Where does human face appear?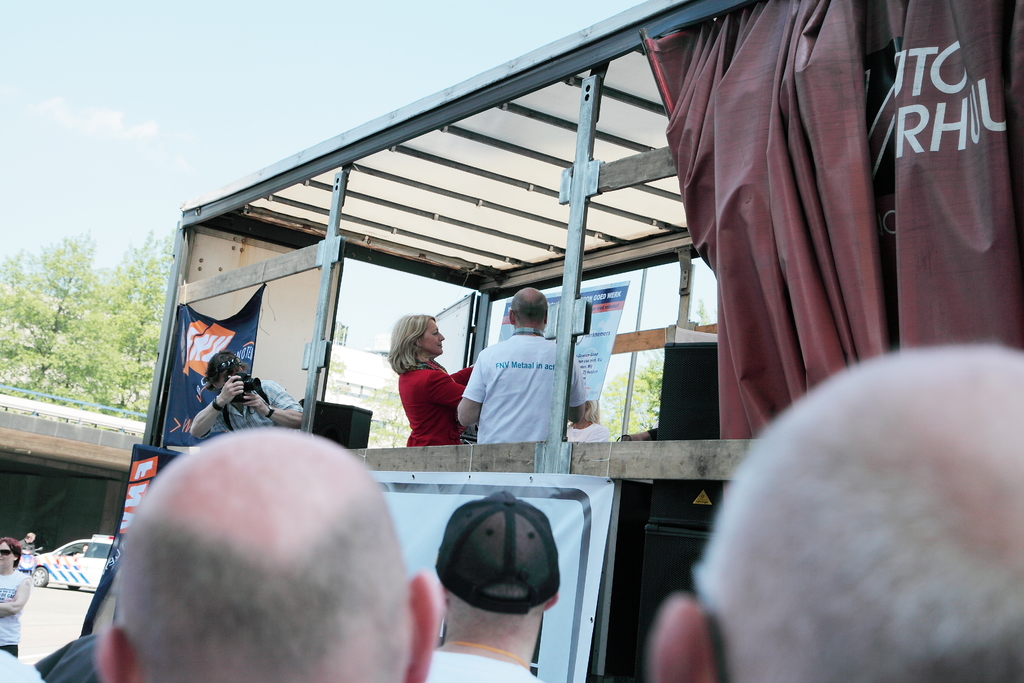
Appears at (left=217, top=352, right=259, bottom=394).
